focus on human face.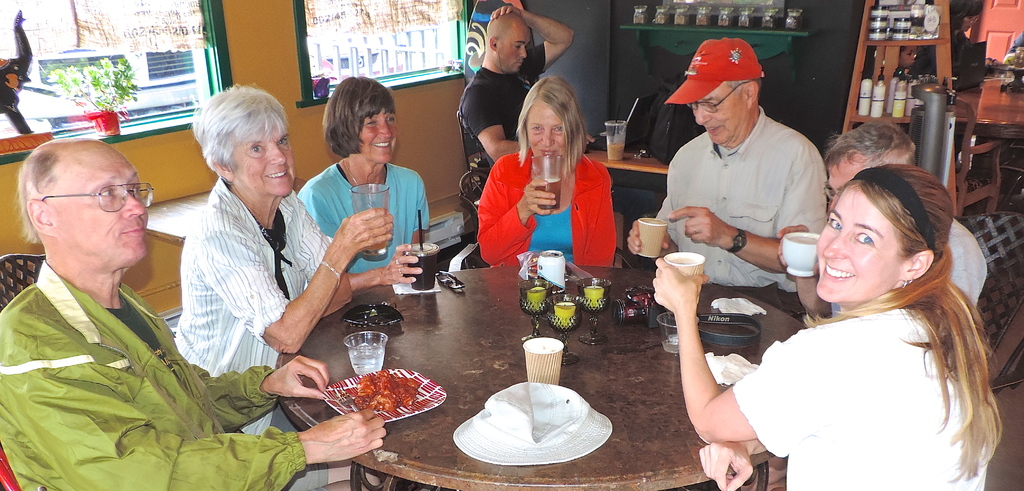
Focused at [left=53, top=146, right=149, bottom=267].
